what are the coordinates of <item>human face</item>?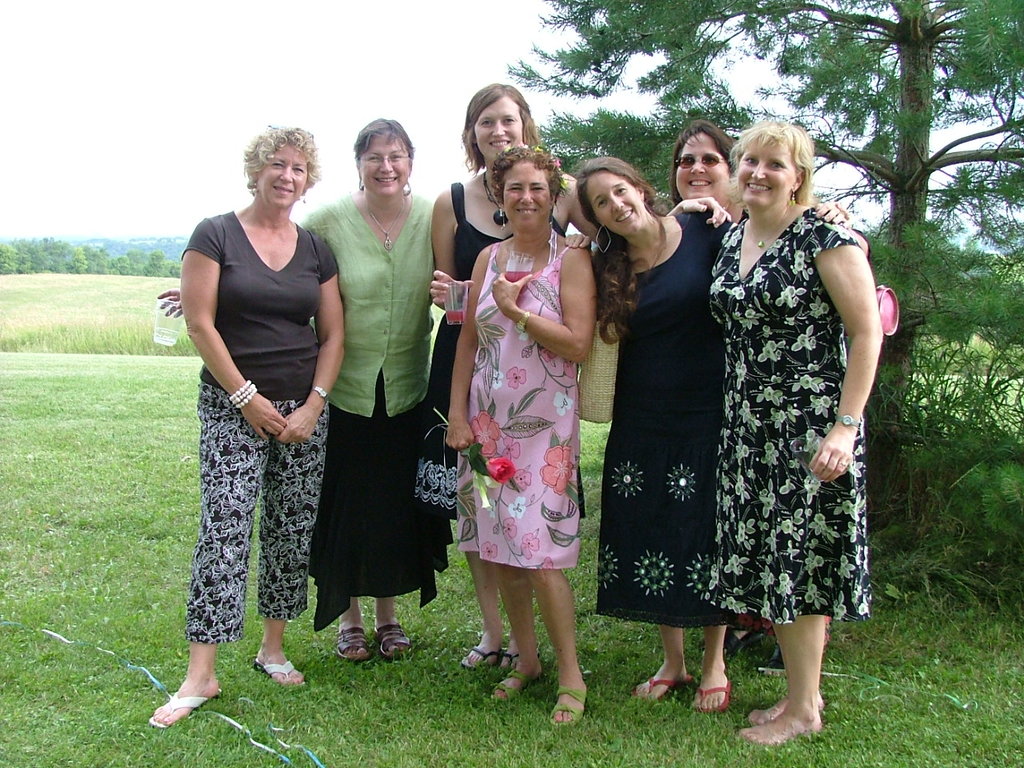
crop(361, 137, 410, 199).
